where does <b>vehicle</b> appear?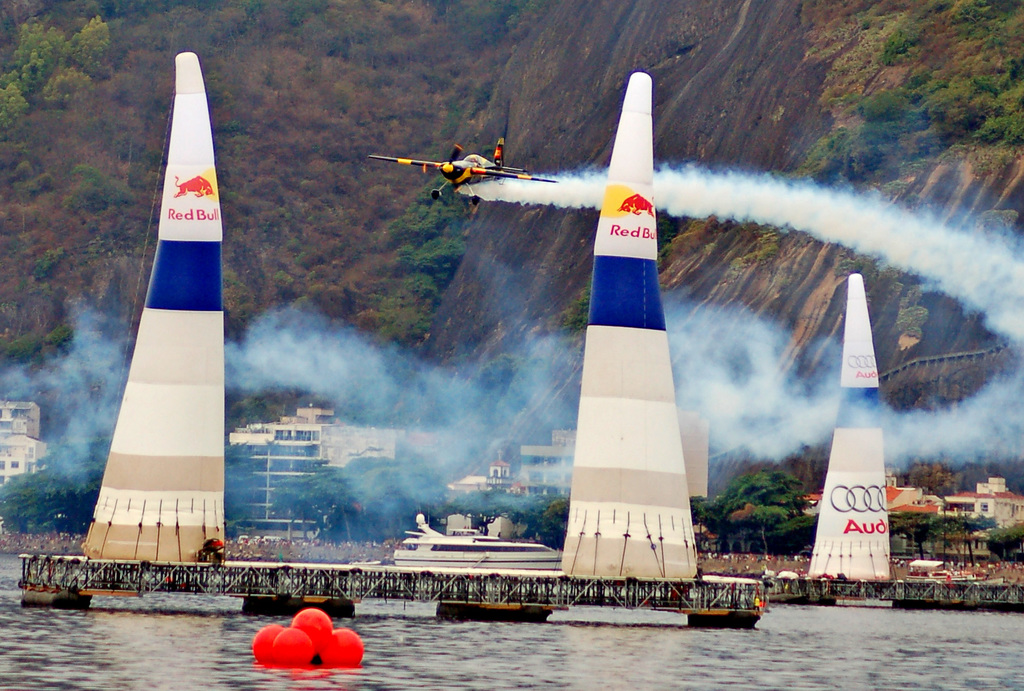
Appears at box=[368, 127, 588, 219].
